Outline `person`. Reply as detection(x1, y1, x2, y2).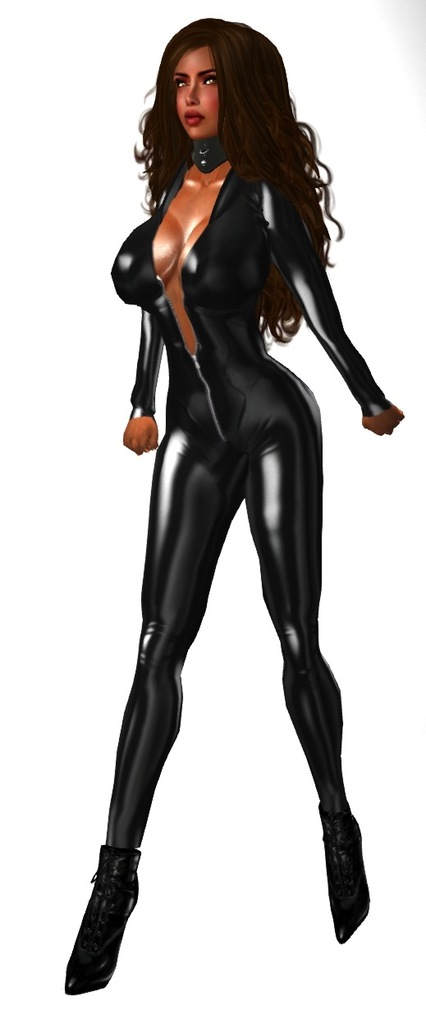
detection(64, 16, 405, 994).
